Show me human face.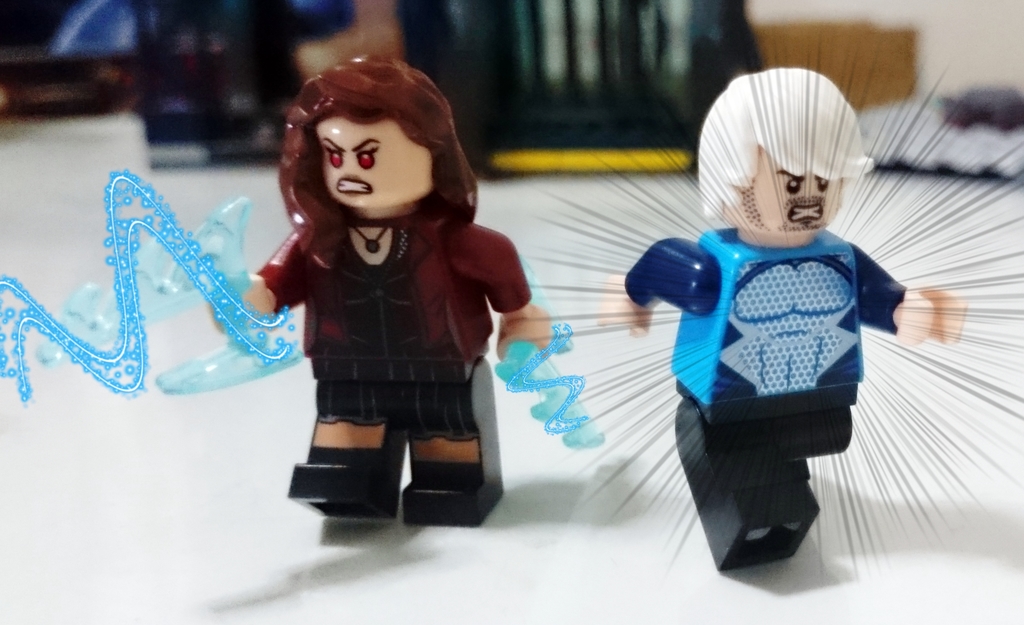
human face is here: (left=737, top=147, right=843, bottom=231).
